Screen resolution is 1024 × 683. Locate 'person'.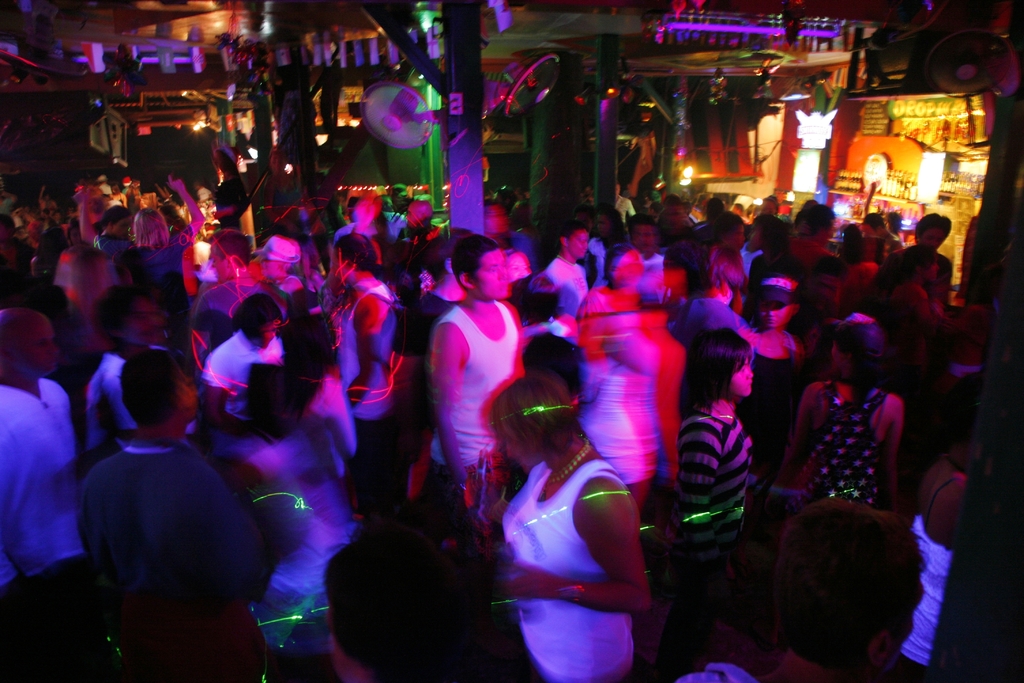
l=520, t=308, r=668, b=526.
